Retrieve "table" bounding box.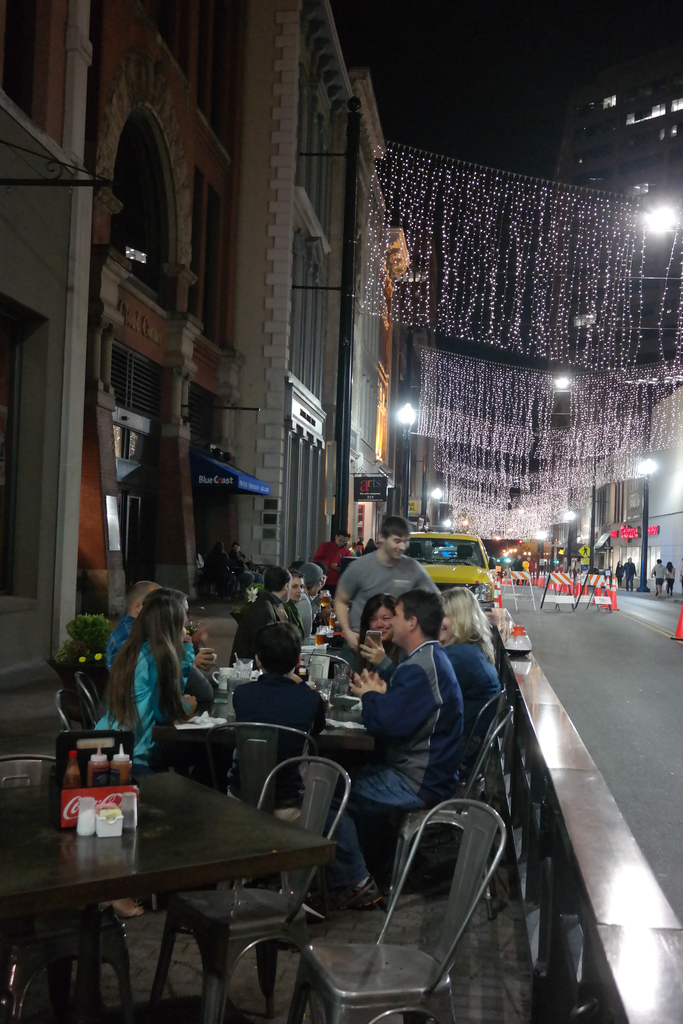
Bounding box: pyautogui.locateOnScreen(160, 691, 363, 753).
